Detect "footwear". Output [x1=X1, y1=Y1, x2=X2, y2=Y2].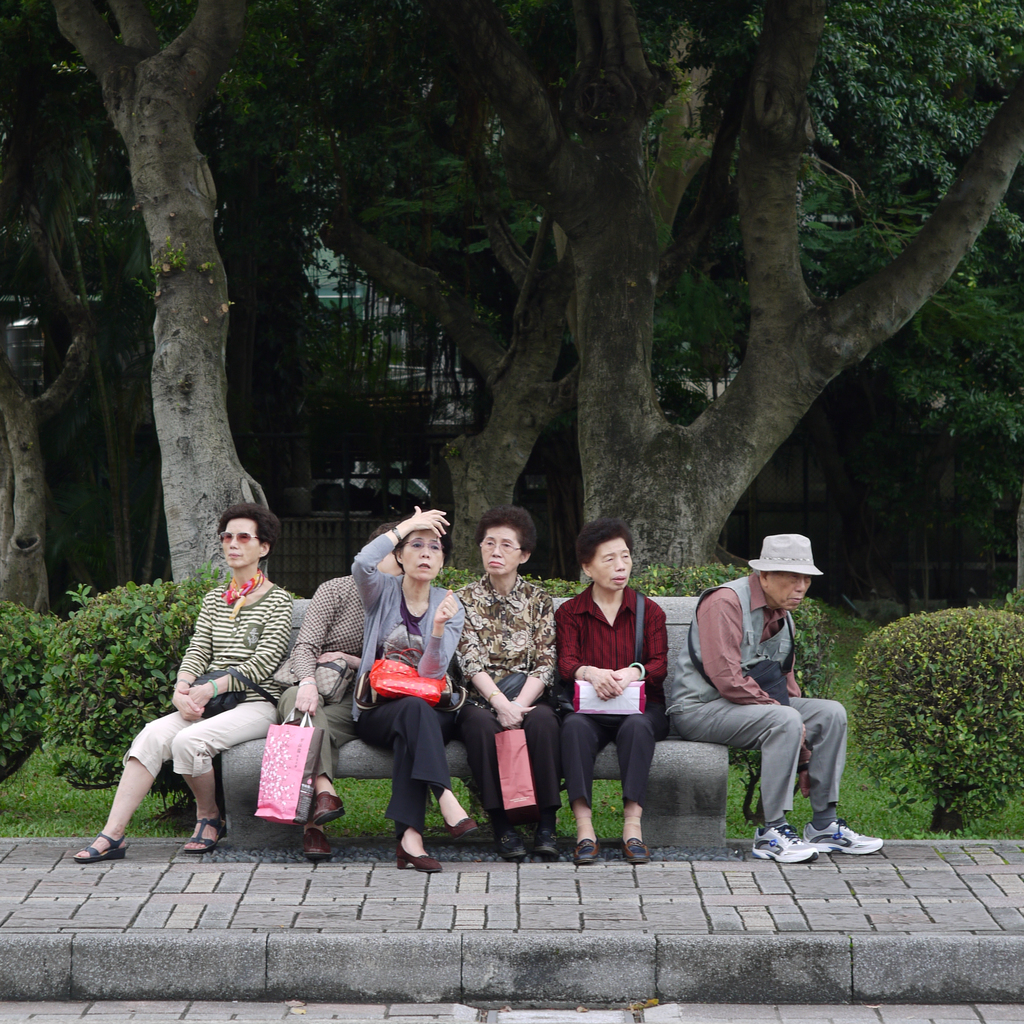
[x1=301, y1=827, x2=340, y2=863].
